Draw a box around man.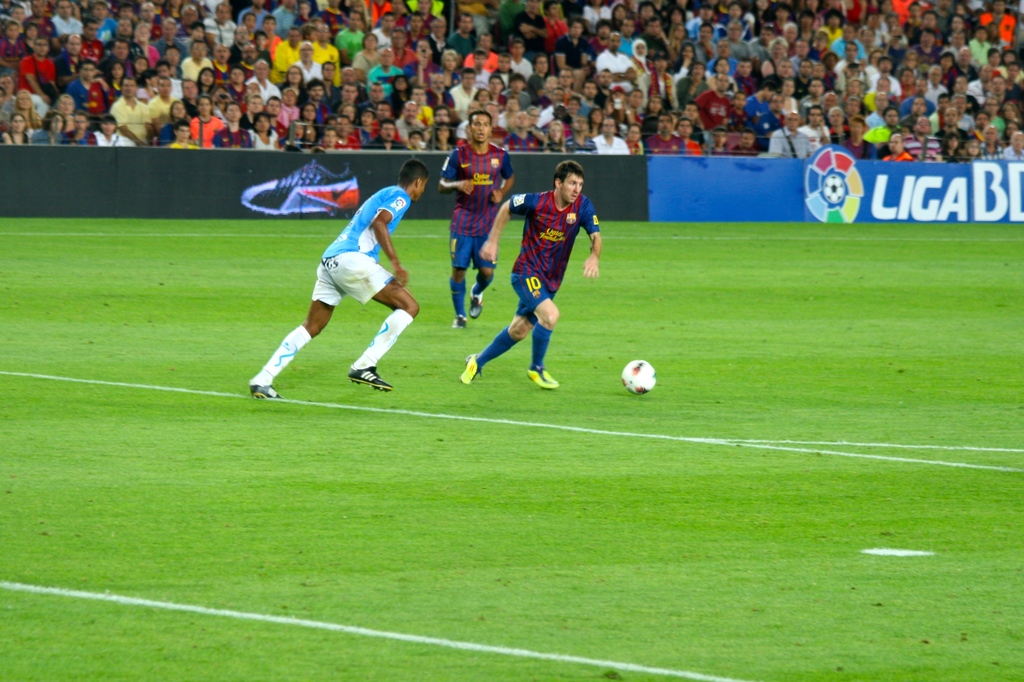
box(17, 30, 69, 102).
